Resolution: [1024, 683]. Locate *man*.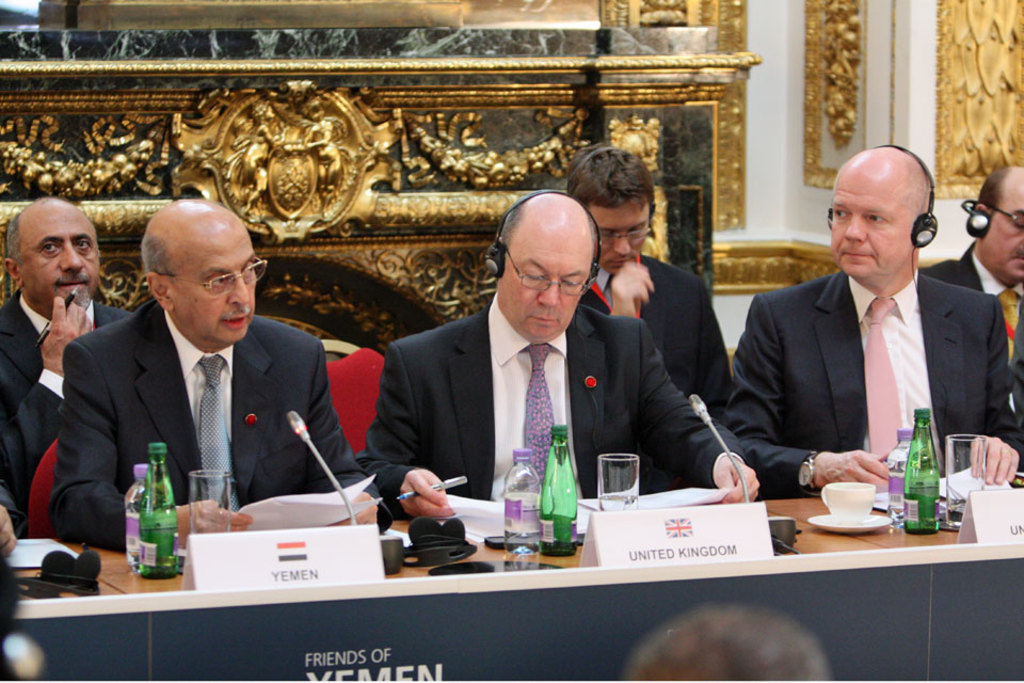
crop(371, 177, 750, 521).
